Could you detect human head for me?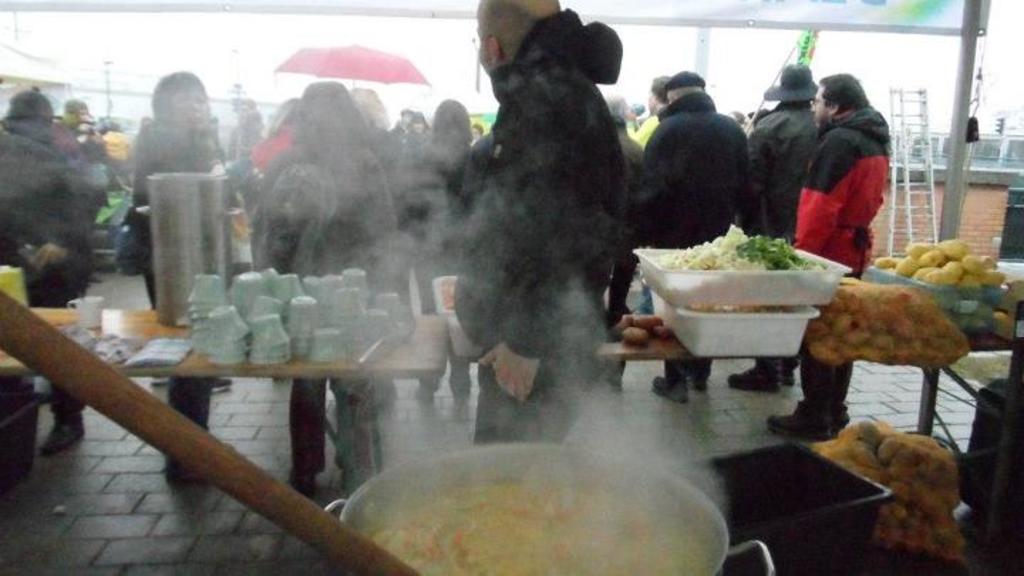
Detection result: x1=644 y1=78 x2=666 y2=112.
